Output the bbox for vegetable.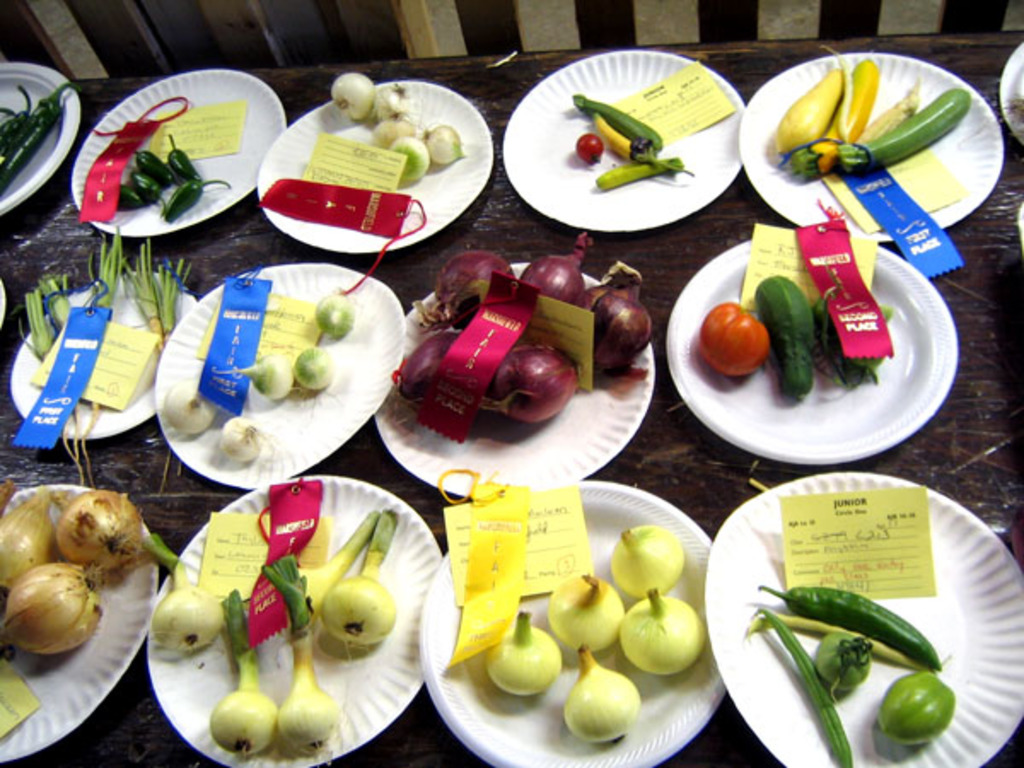
rect(430, 133, 466, 169).
